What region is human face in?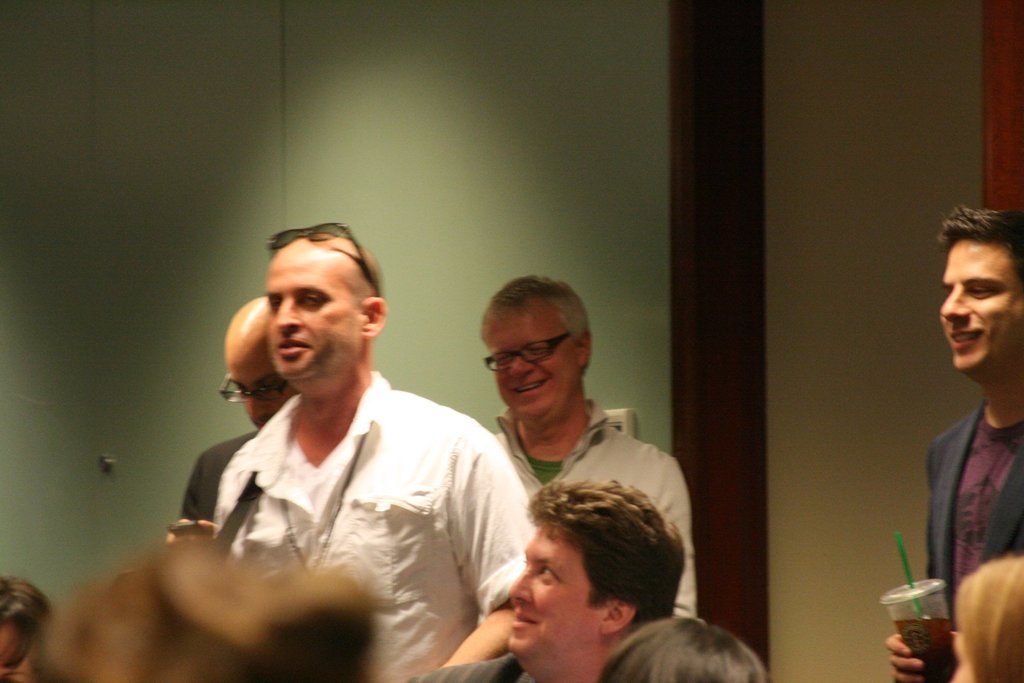
region(513, 529, 591, 657).
